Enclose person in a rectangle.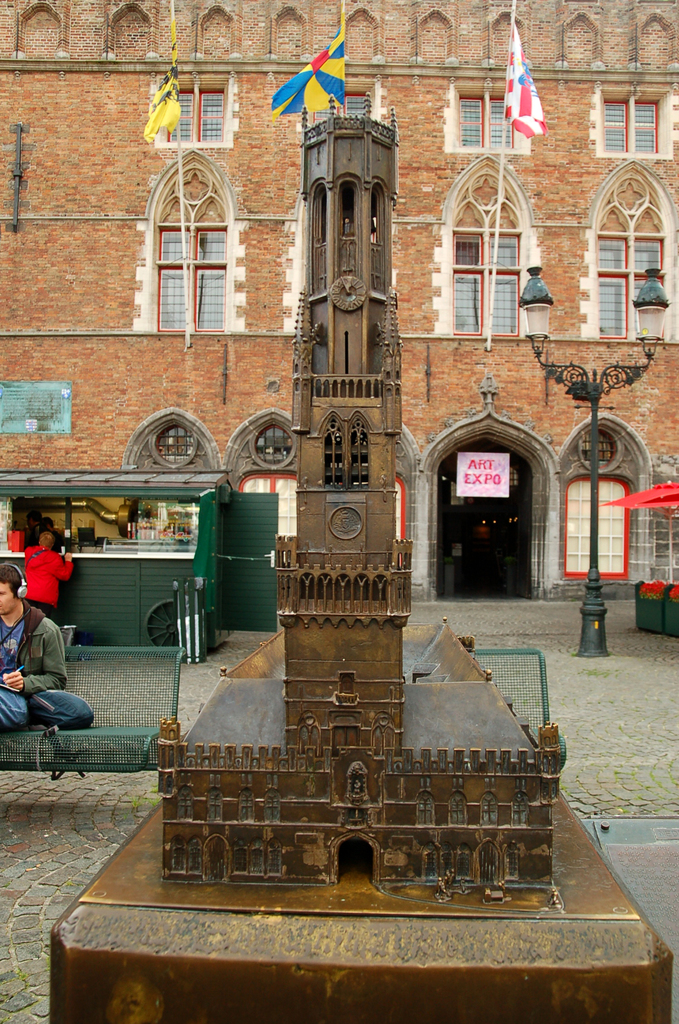
rect(9, 520, 63, 643).
